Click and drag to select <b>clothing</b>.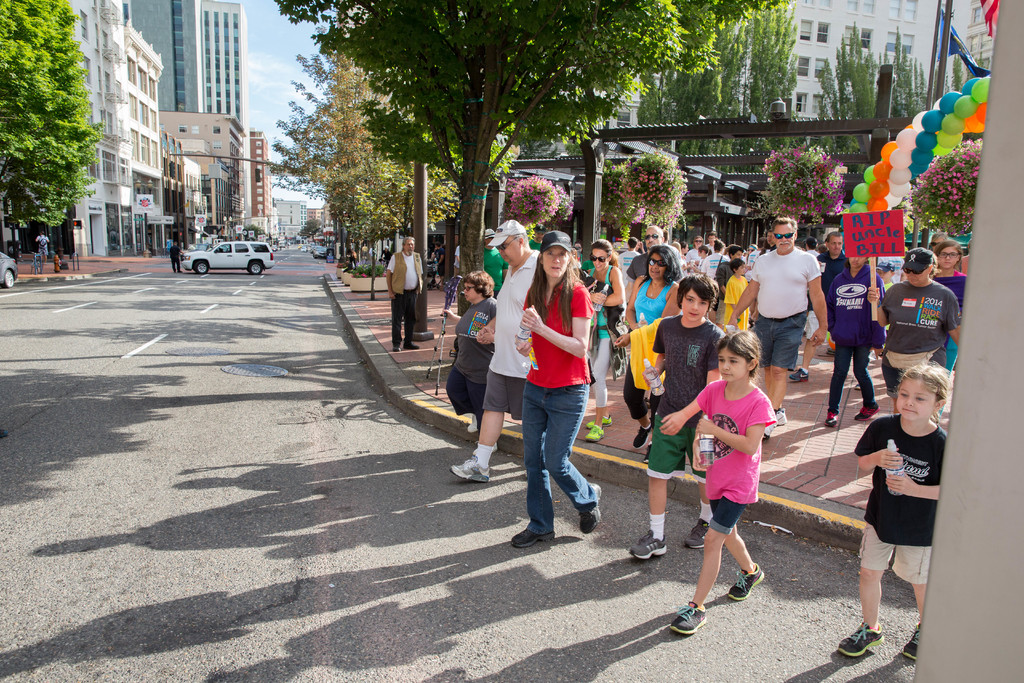
Selection: [x1=696, y1=377, x2=775, y2=540].
